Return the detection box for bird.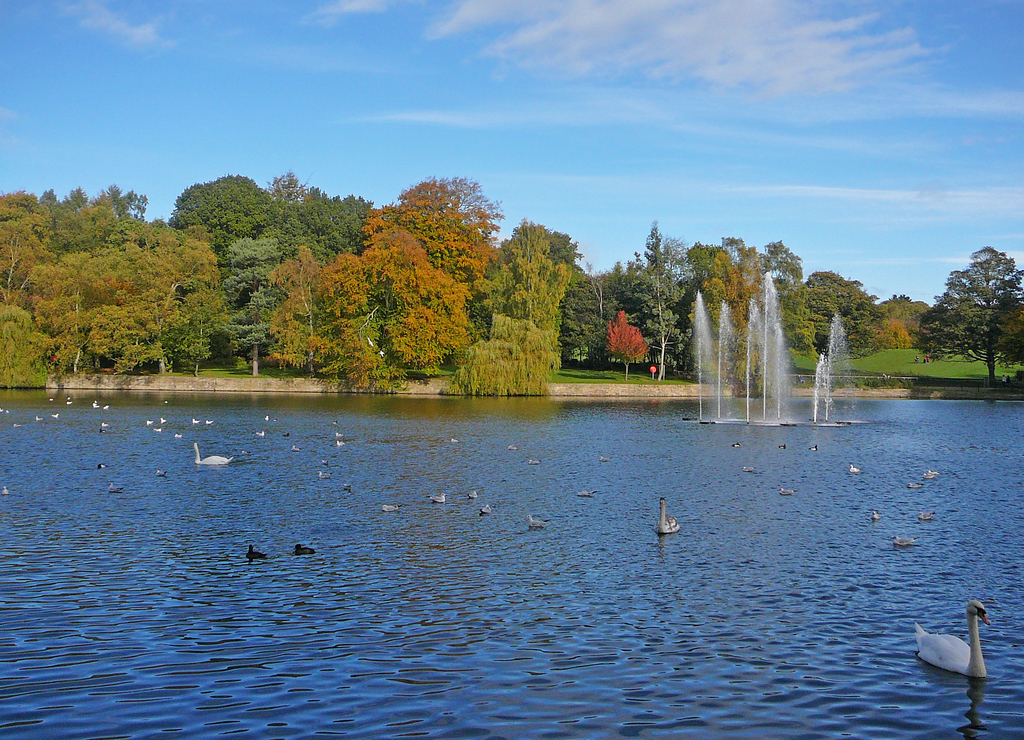
479, 503, 491, 516.
